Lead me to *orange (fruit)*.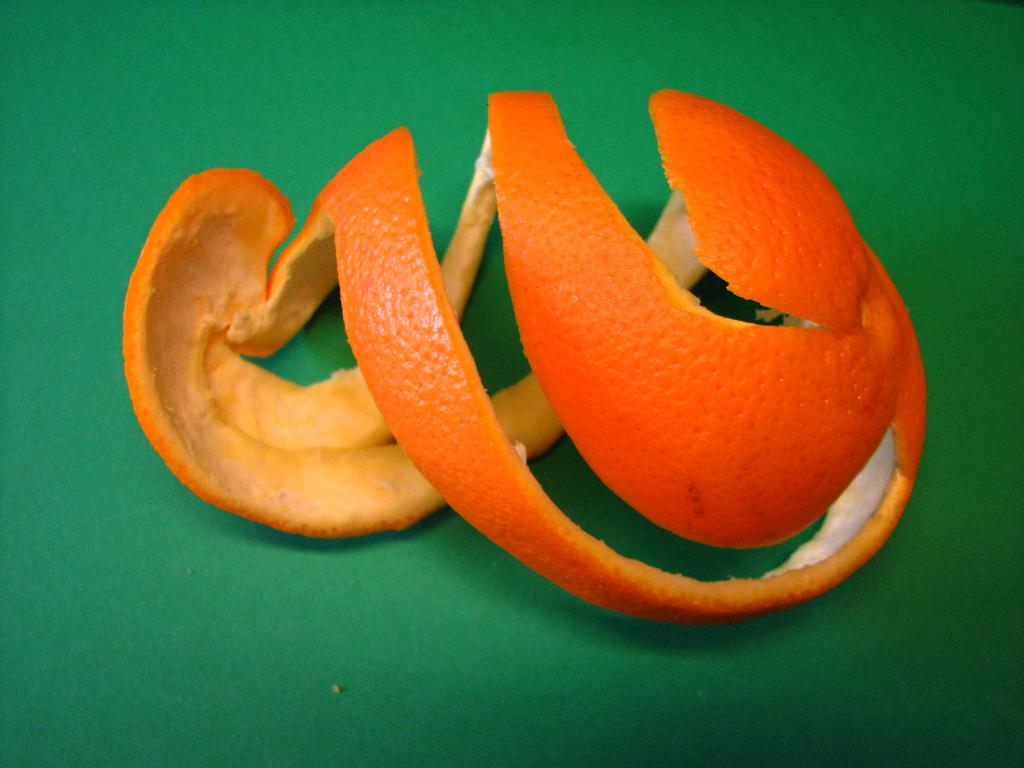
Lead to select_region(132, 87, 927, 621).
